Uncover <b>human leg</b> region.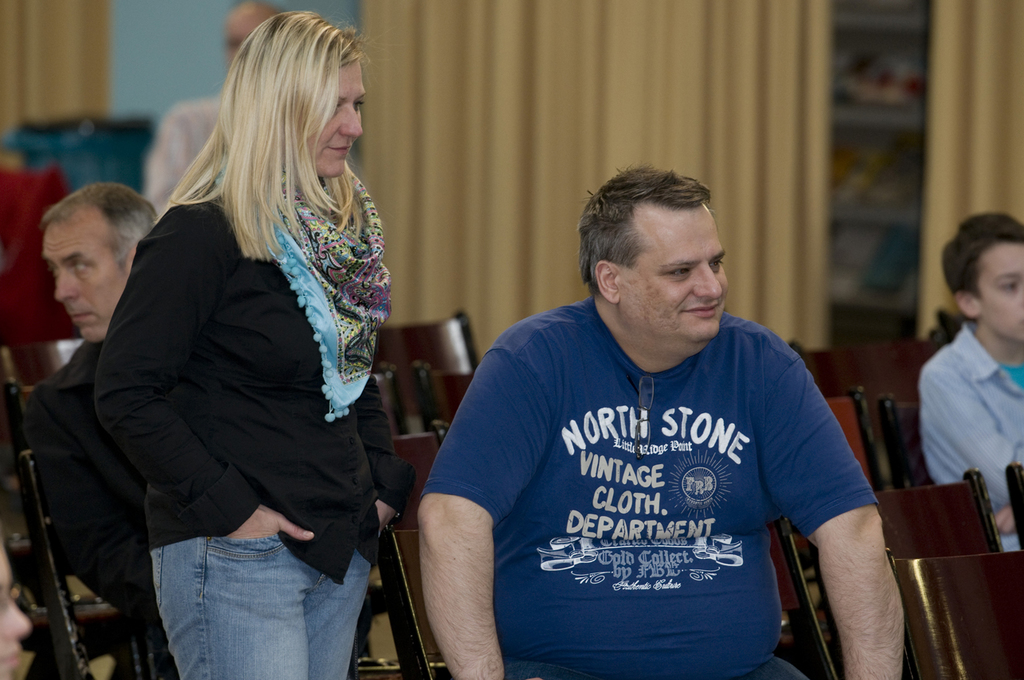
Uncovered: region(303, 549, 370, 679).
